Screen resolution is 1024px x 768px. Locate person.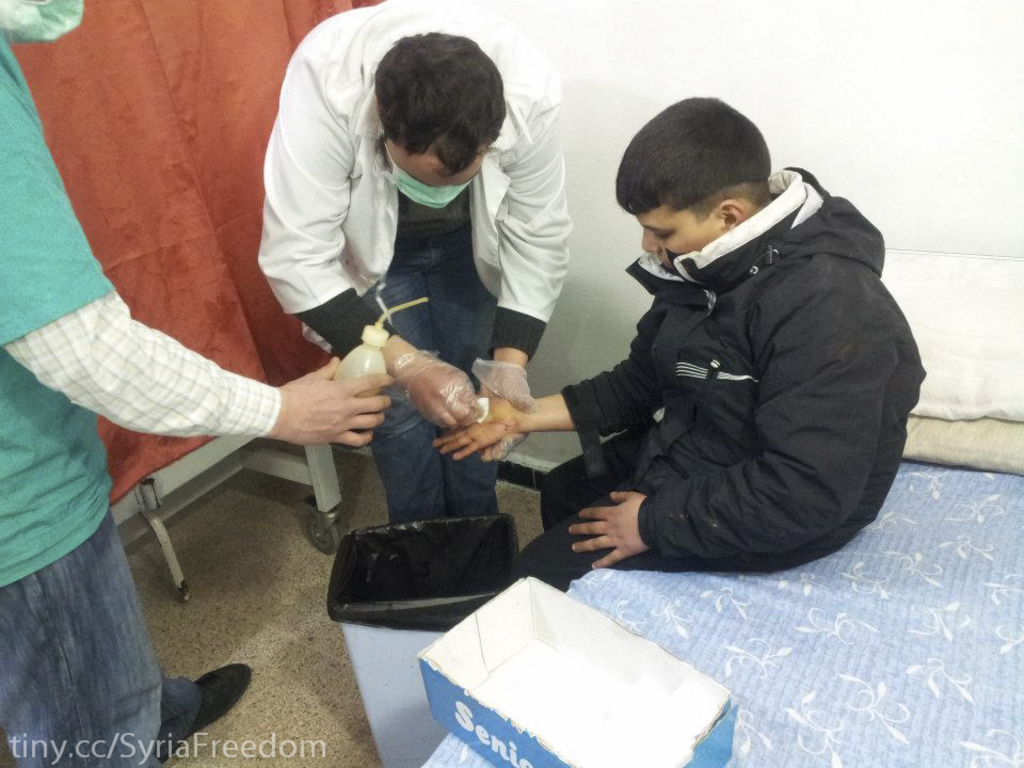
{"x1": 0, "y1": 2, "x2": 397, "y2": 767}.
